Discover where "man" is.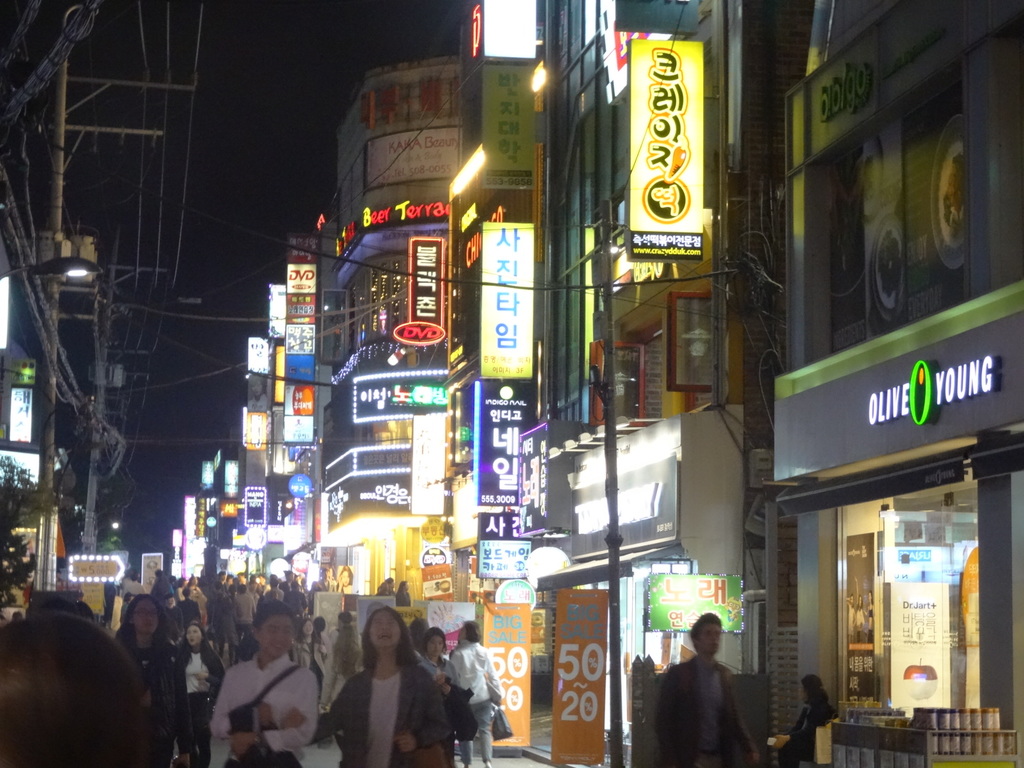
Discovered at <box>450,617,505,766</box>.
